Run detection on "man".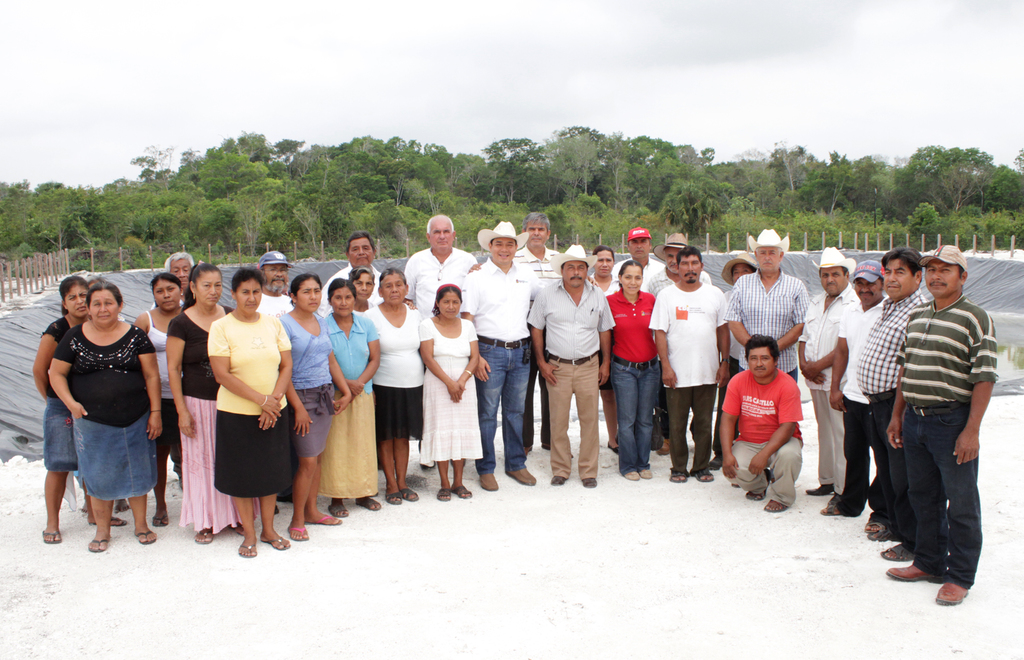
Result: box(797, 246, 860, 492).
